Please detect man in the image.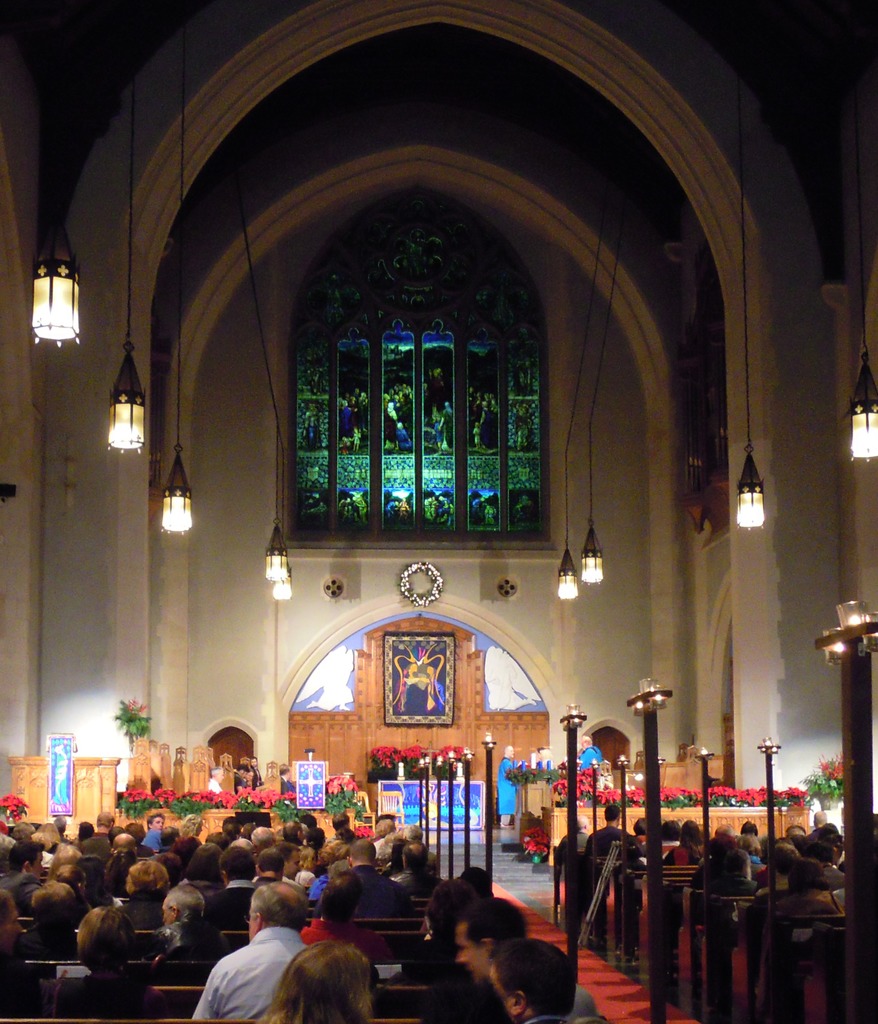
x1=138, y1=810, x2=163, y2=847.
